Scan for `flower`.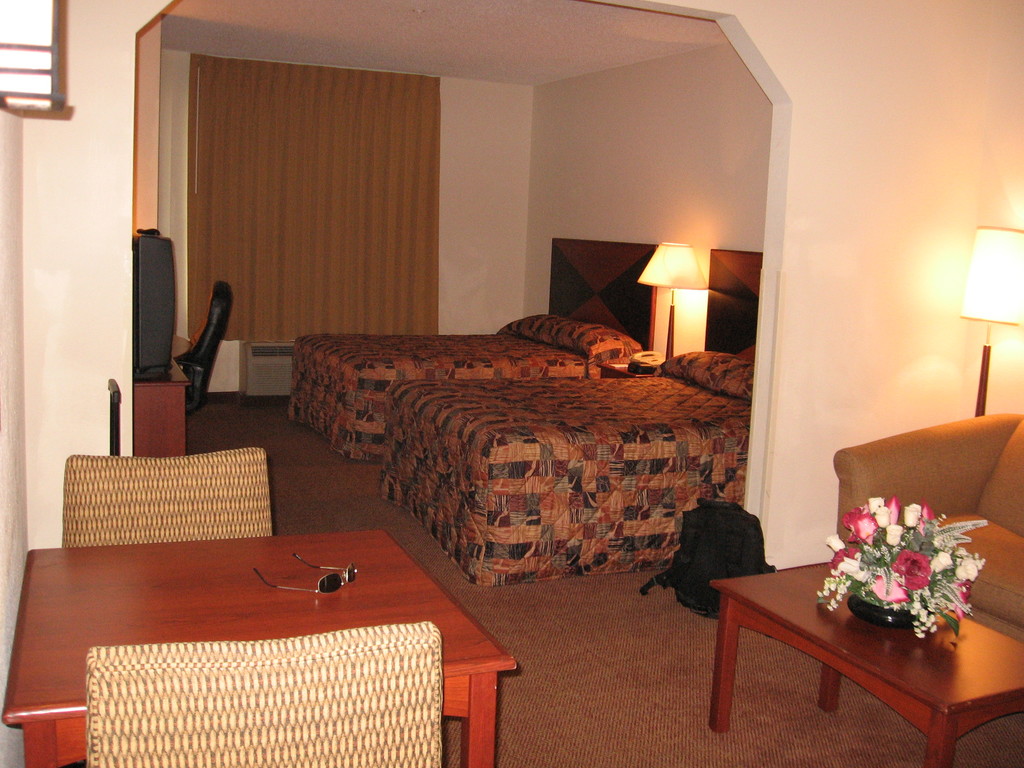
Scan result: pyautogui.locateOnScreen(888, 554, 929, 593).
